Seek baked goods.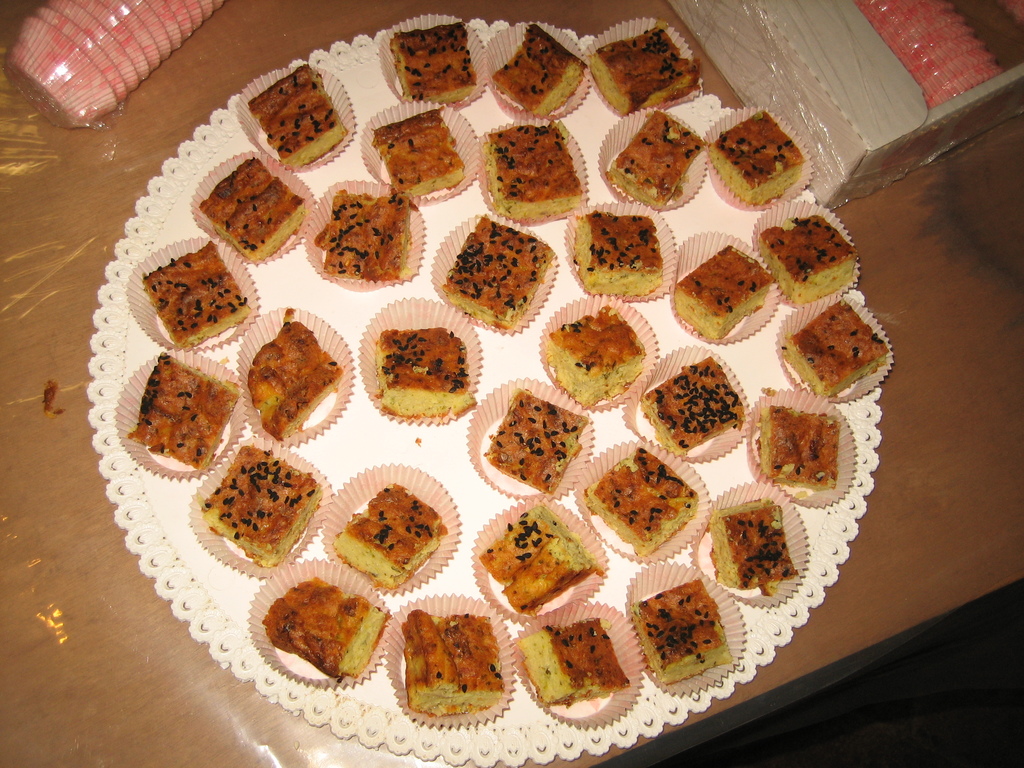
rect(758, 213, 858, 304).
